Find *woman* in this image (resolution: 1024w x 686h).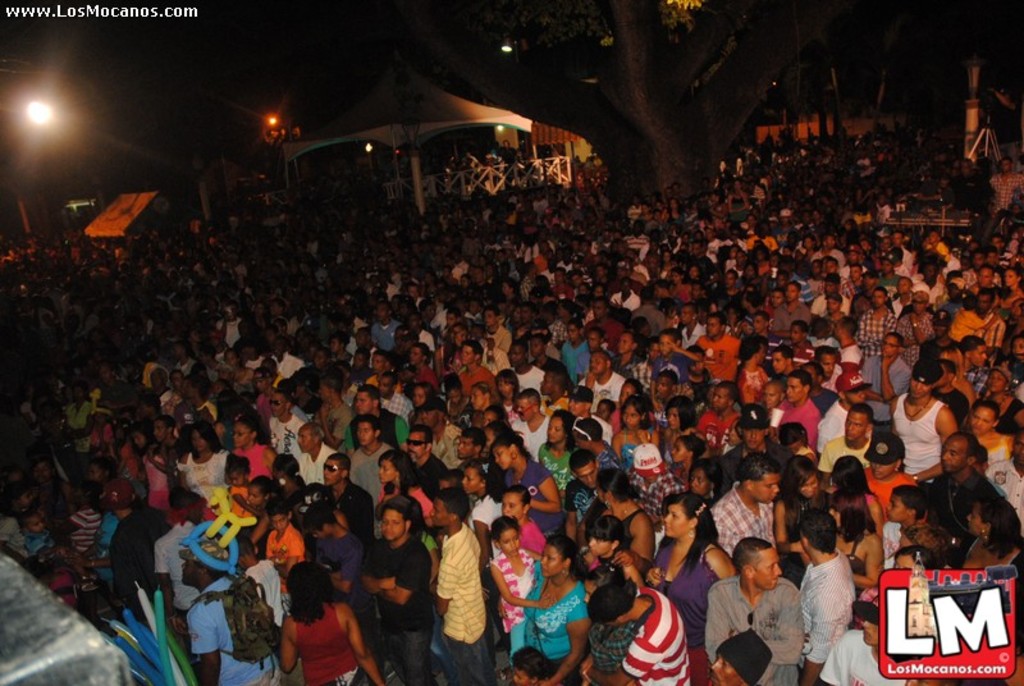
[x1=582, y1=521, x2=648, y2=672].
